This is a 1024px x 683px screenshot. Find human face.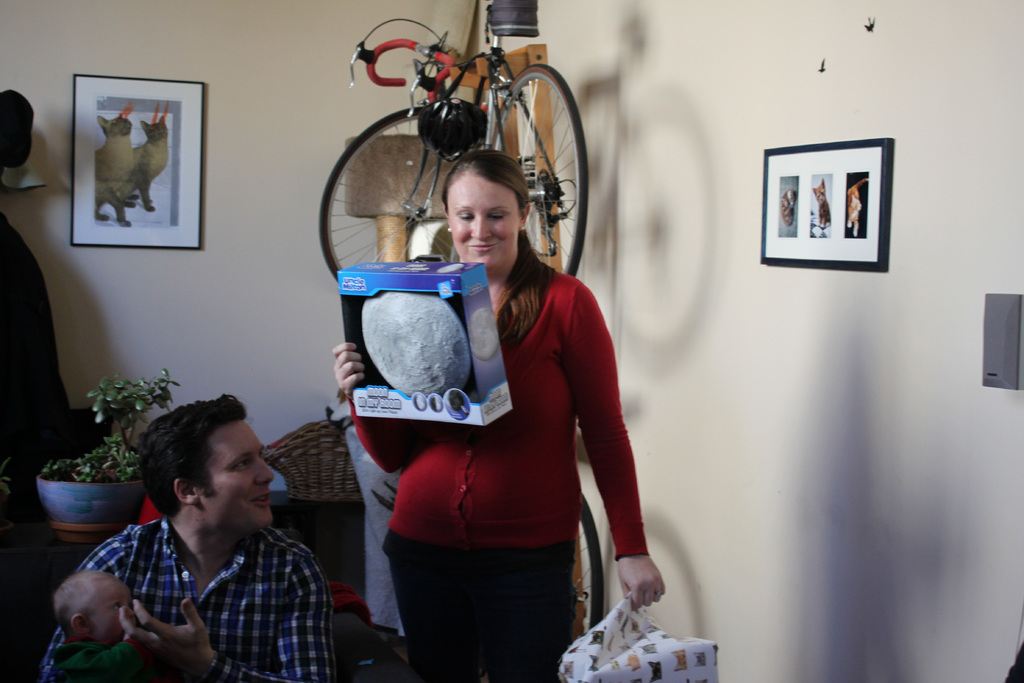
Bounding box: (x1=203, y1=421, x2=273, y2=527).
